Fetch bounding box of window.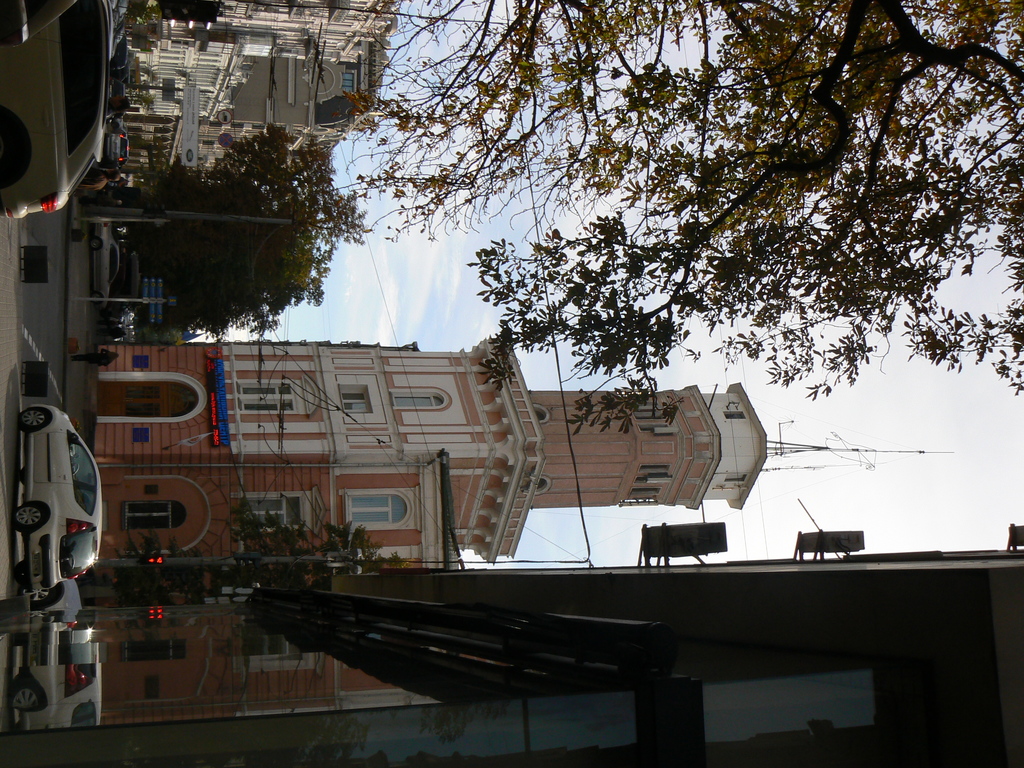
Bbox: BBox(148, 669, 159, 717).
